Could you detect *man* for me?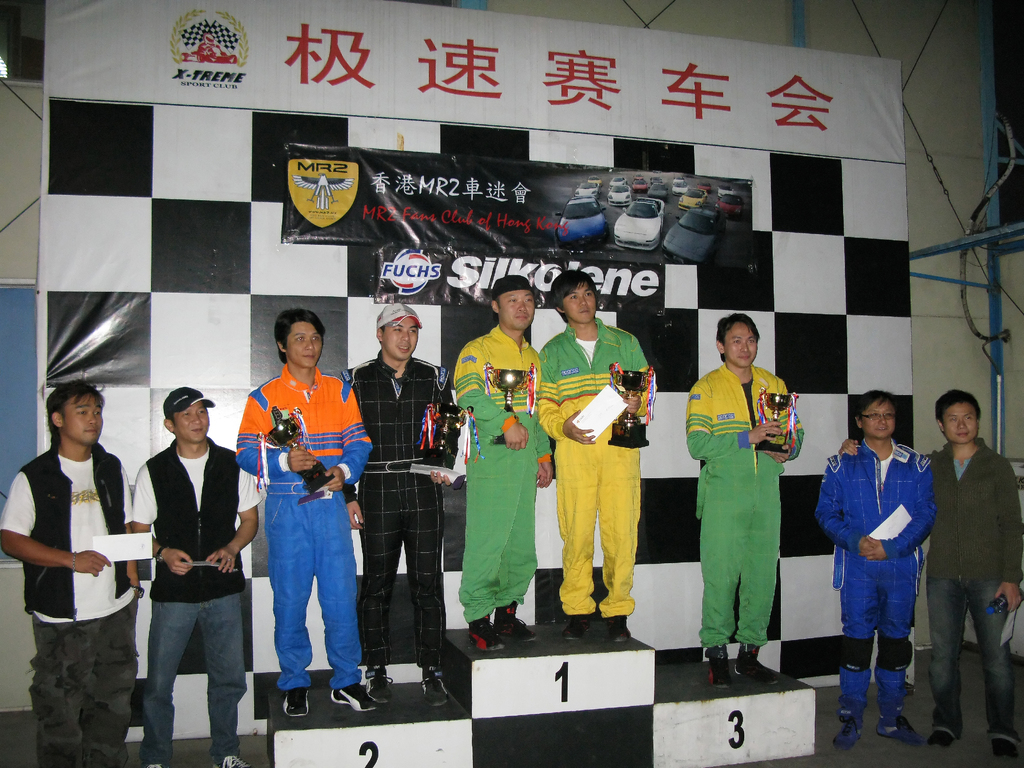
Detection result: 679:313:802:681.
